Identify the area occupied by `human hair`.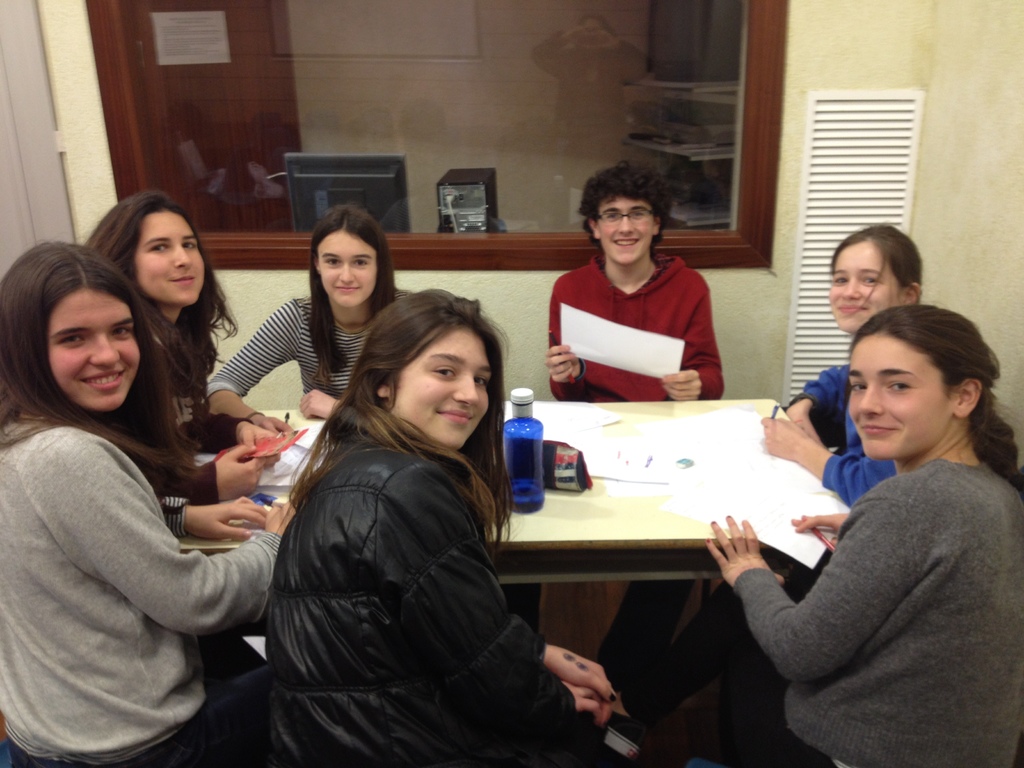
Area: (578, 161, 673, 254).
